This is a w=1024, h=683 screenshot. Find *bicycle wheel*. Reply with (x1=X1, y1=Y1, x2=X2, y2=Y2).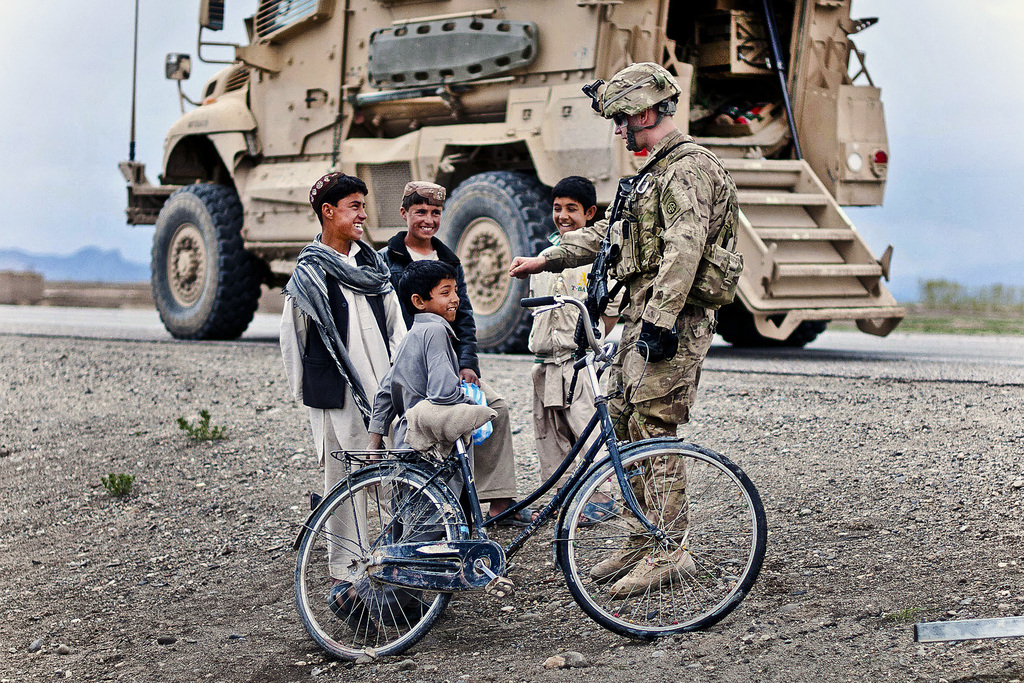
(x1=557, y1=437, x2=766, y2=649).
